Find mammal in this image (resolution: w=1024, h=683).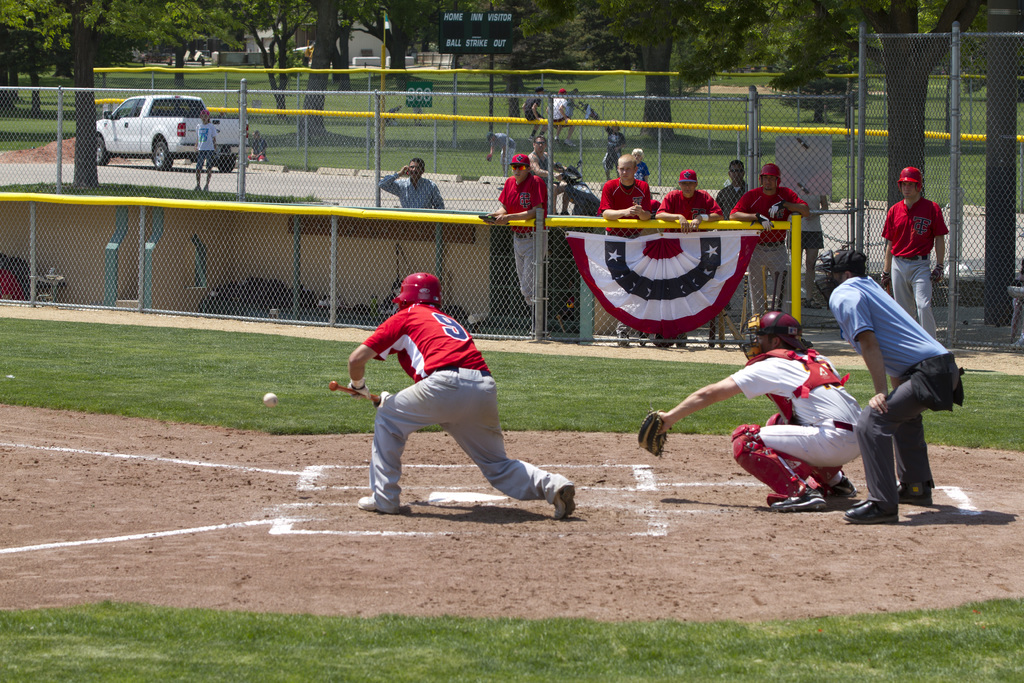
pyautogui.locateOnScreen(627, 147, 653, 183).
